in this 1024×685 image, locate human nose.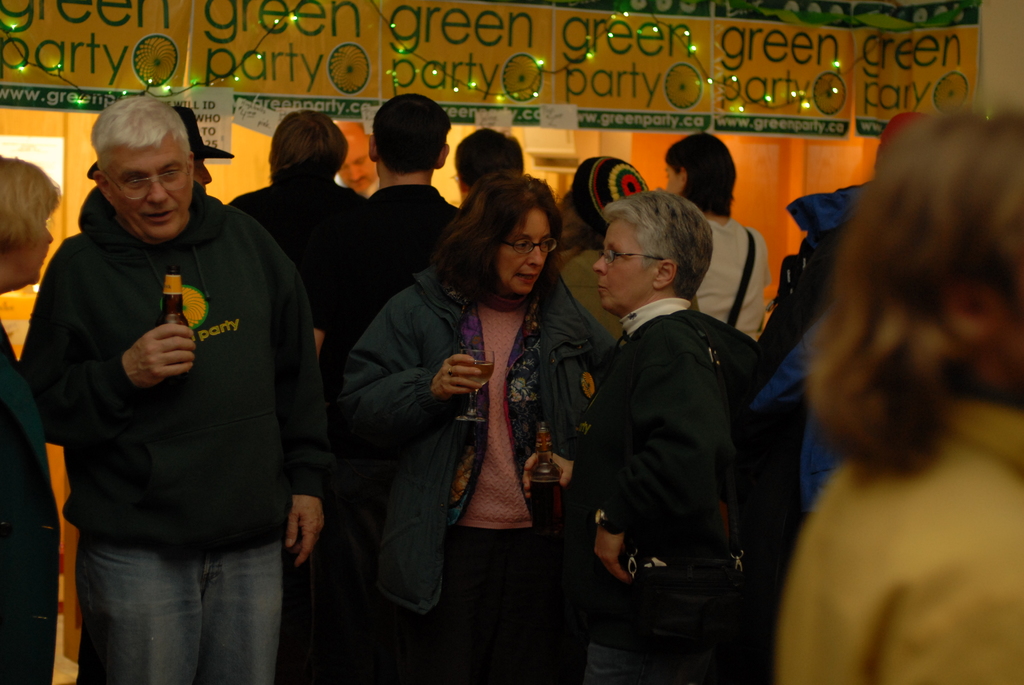
Bounding box: bbox(144, 175, 166, 206).
